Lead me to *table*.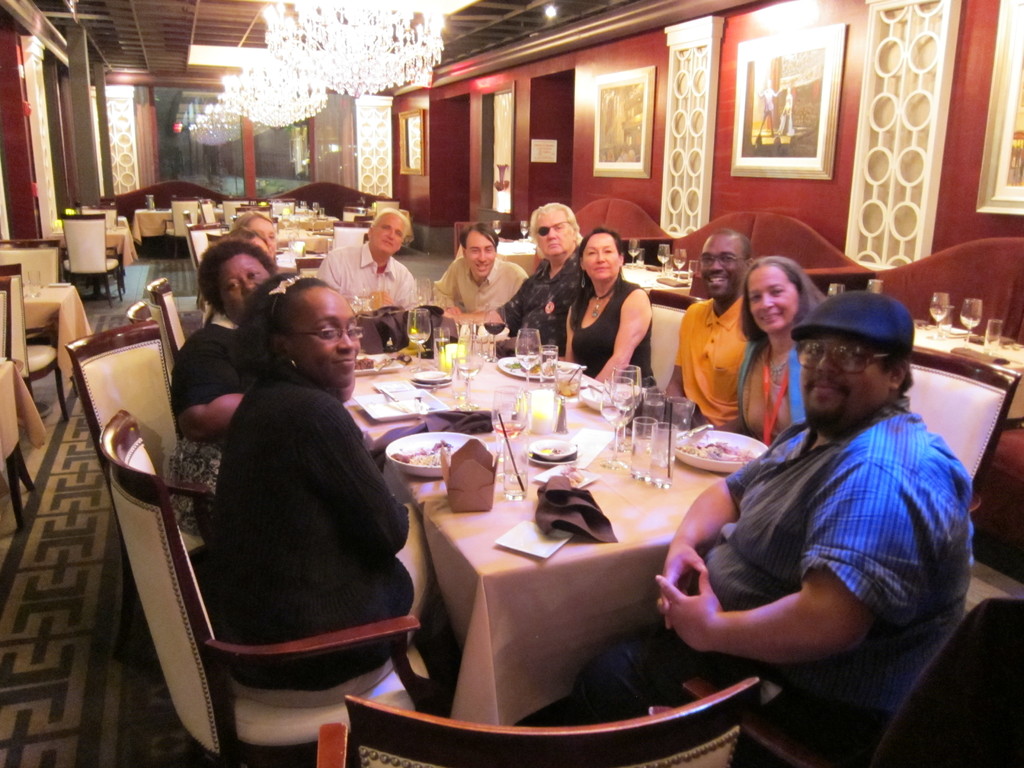
Lead to 18/283/96/404.
